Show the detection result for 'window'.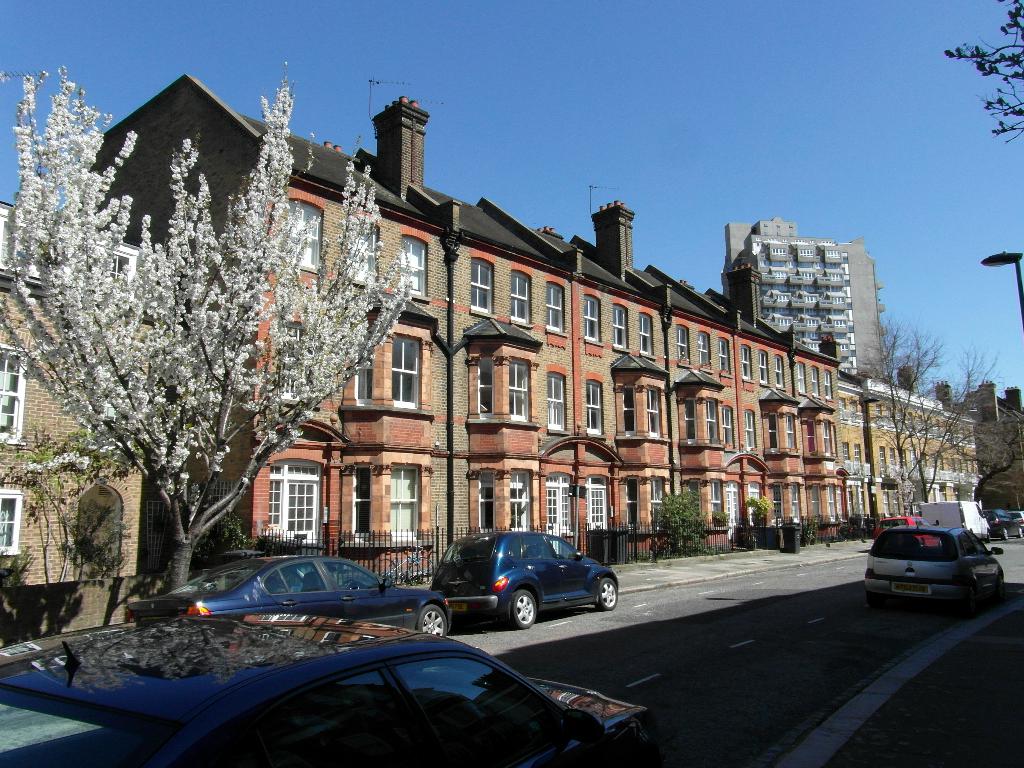
box=[541, 265, 569, 332].
